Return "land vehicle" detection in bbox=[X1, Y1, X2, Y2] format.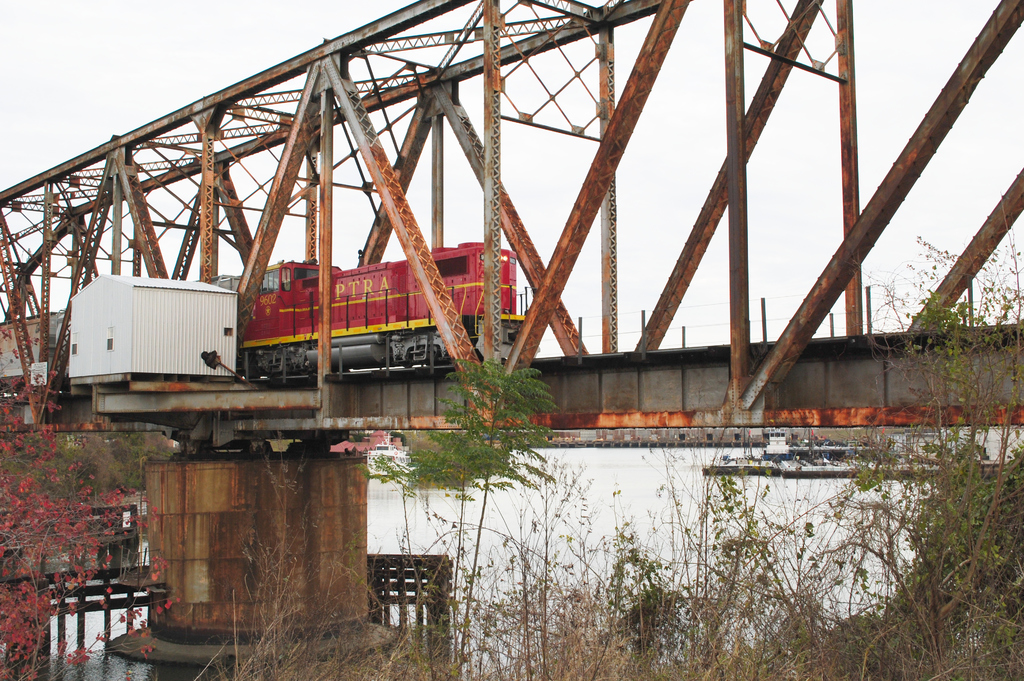
bbox=[0, 243, 534, 394].
